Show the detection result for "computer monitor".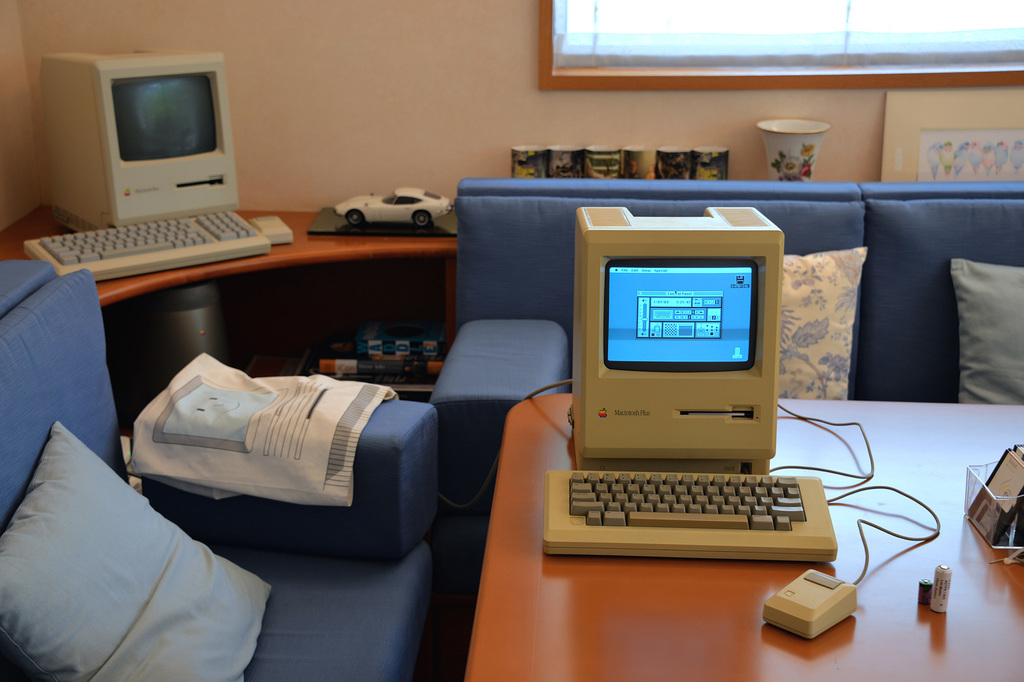
<bbox>568, 220, 811, 498</bbox>.
